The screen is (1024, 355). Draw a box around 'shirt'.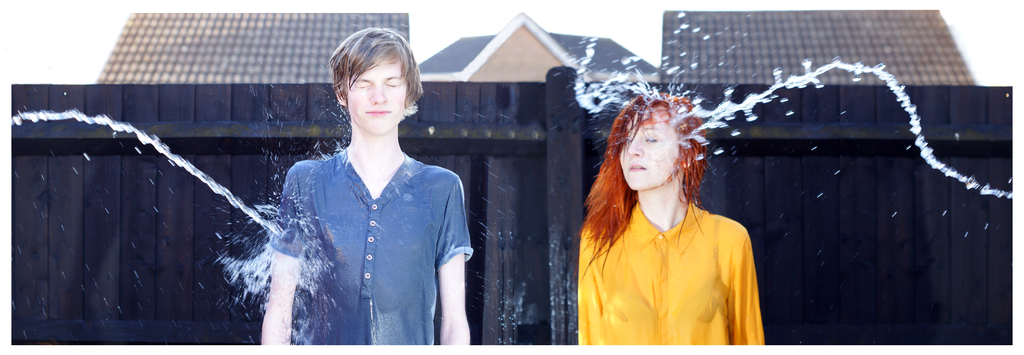
x1=222, y1=106, x2=476, y2=327.
